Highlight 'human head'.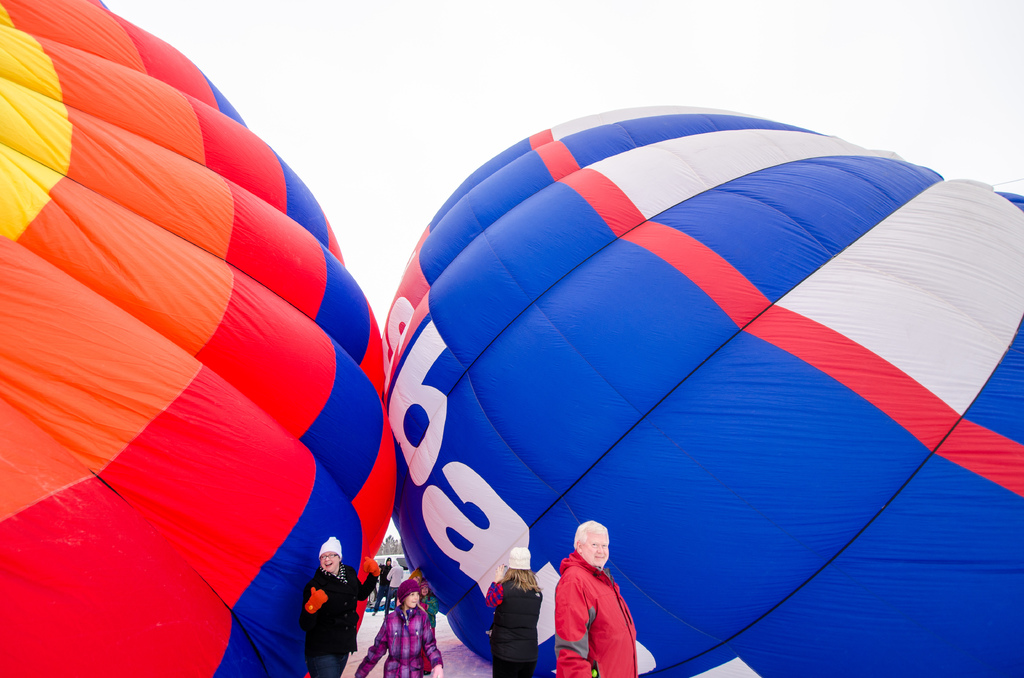
Highlighted region: BBox(573, 518, 612, 569).
